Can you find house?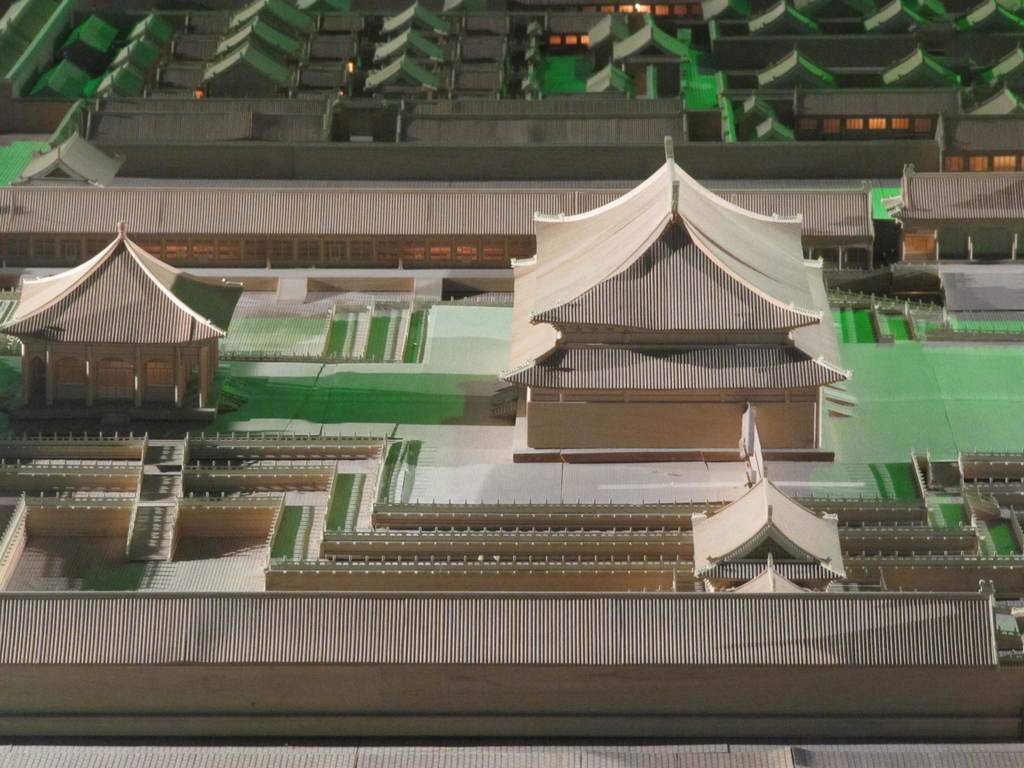
Yes, bounding box: bbox=[0, 368, 1023, 753].
